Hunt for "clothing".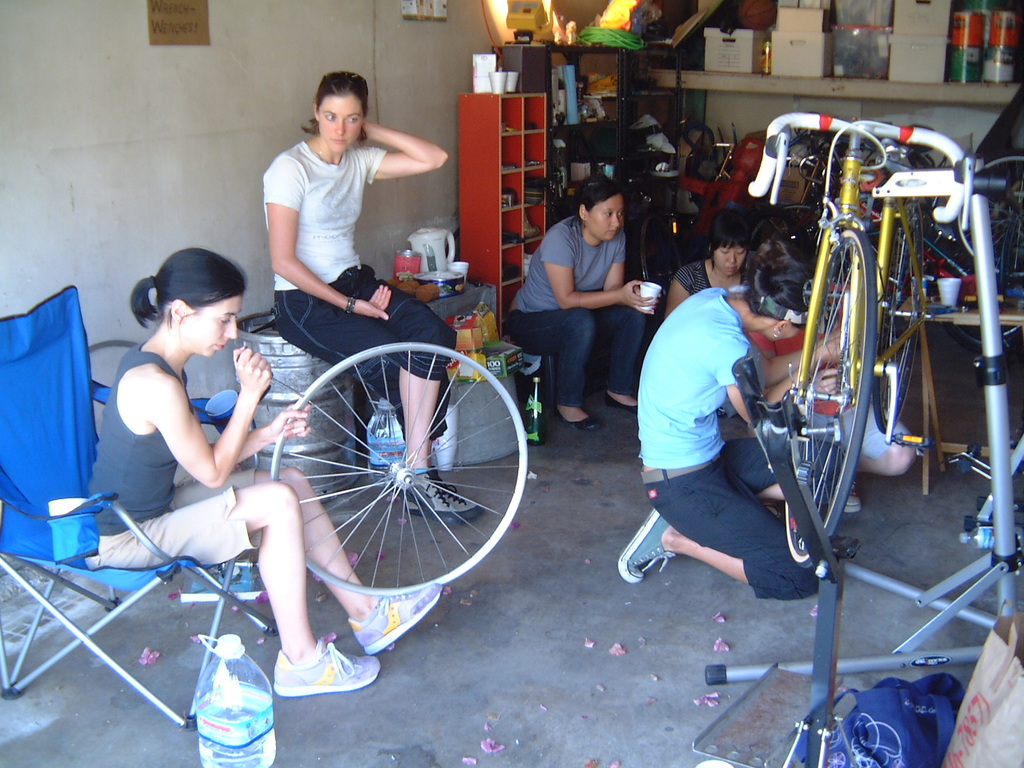
Hunted down at Rect(60, 342, 276, 574).
